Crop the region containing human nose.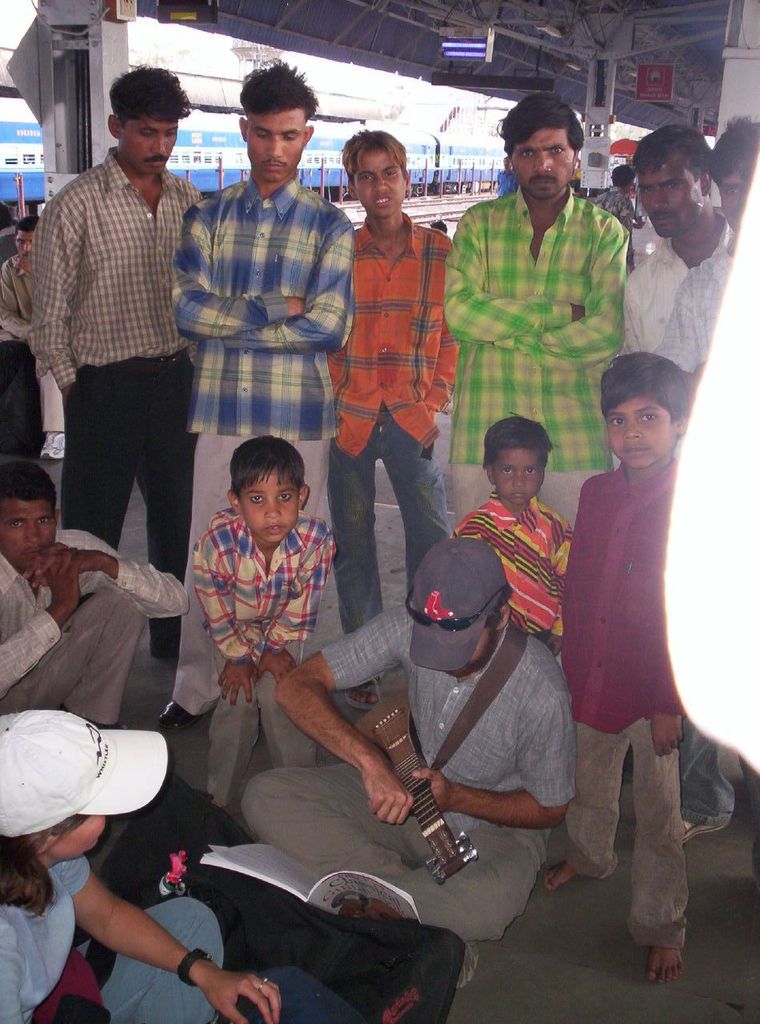
Crop region: locate(533, 151, 550, 178).
